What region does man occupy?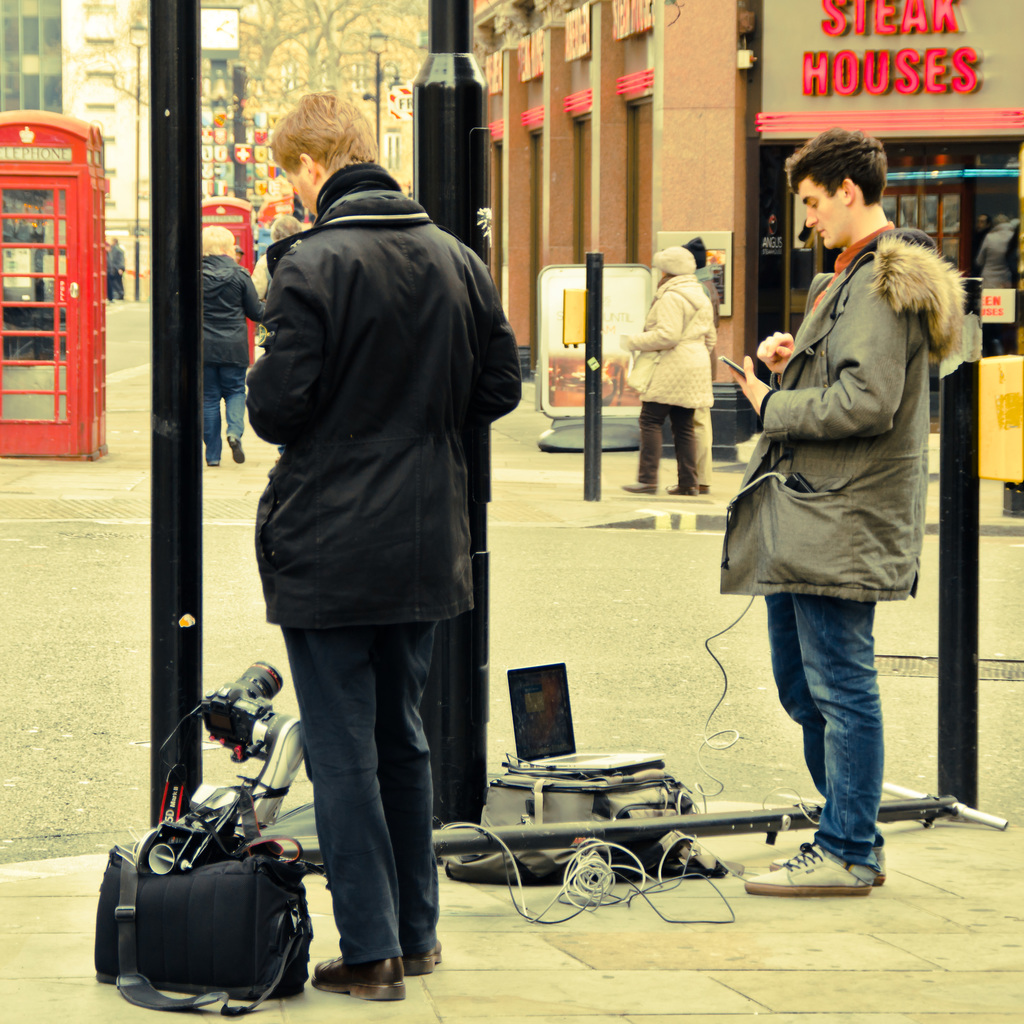
Rect(232, 111, 548, 1023).
